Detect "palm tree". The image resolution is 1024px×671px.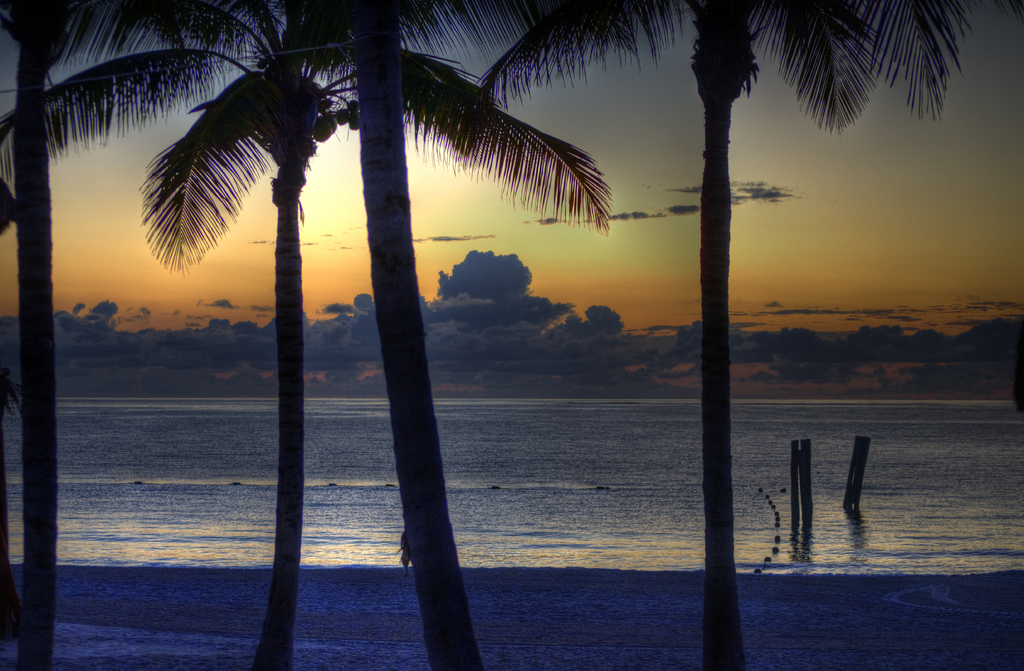
x1=149 y1=1 x2=609 y2=670.
